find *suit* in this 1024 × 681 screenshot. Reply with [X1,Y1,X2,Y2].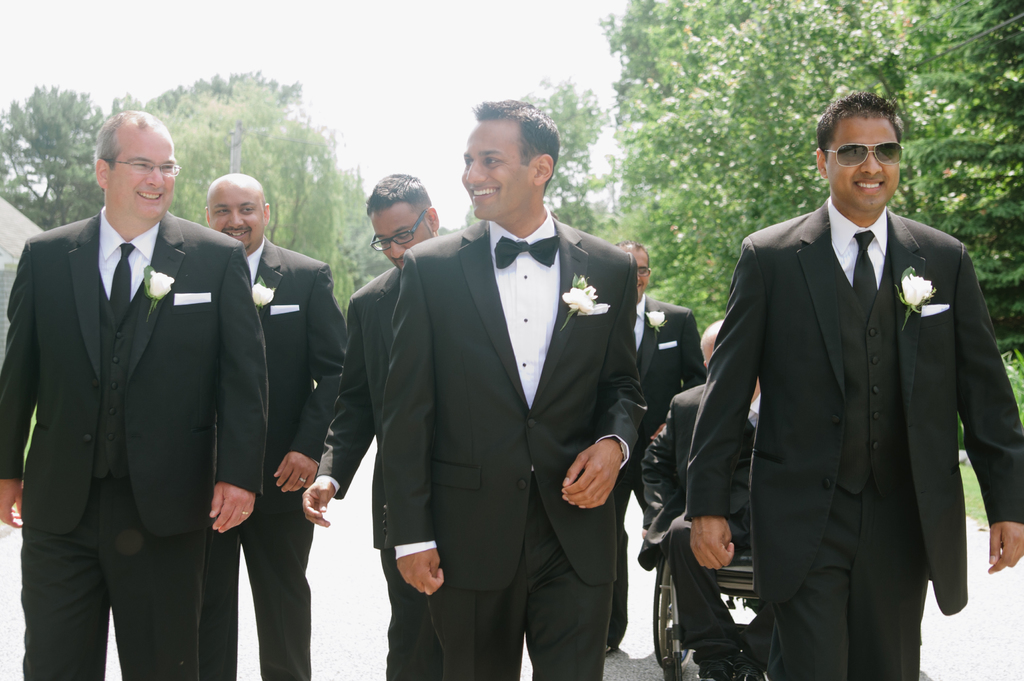
[376,217,652,680].
